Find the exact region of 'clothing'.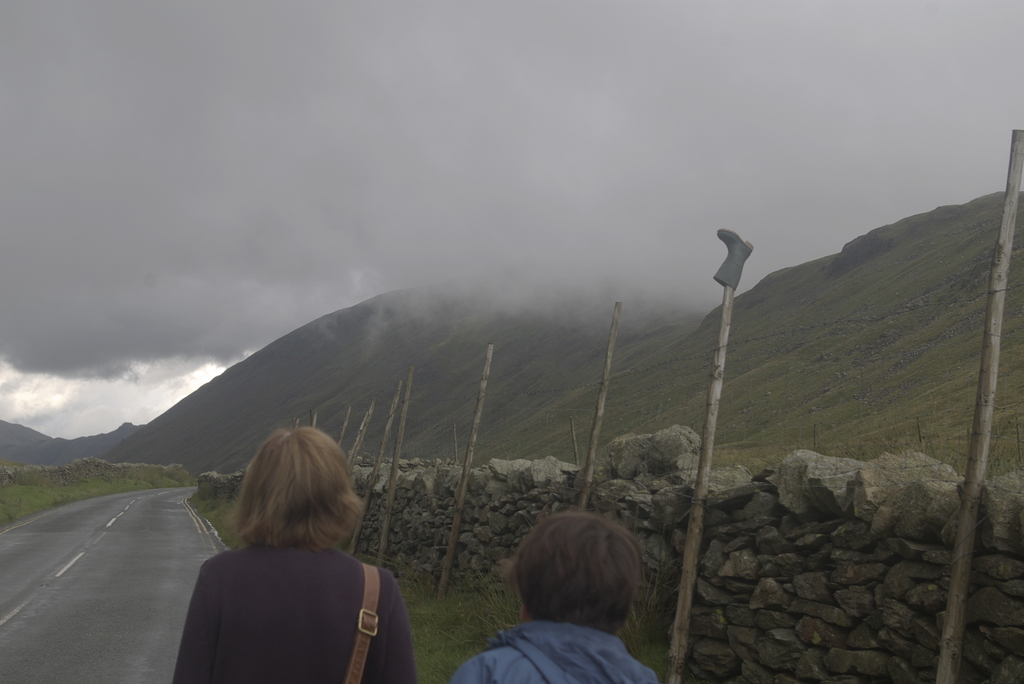
Exact region: (444,606,659,683).
